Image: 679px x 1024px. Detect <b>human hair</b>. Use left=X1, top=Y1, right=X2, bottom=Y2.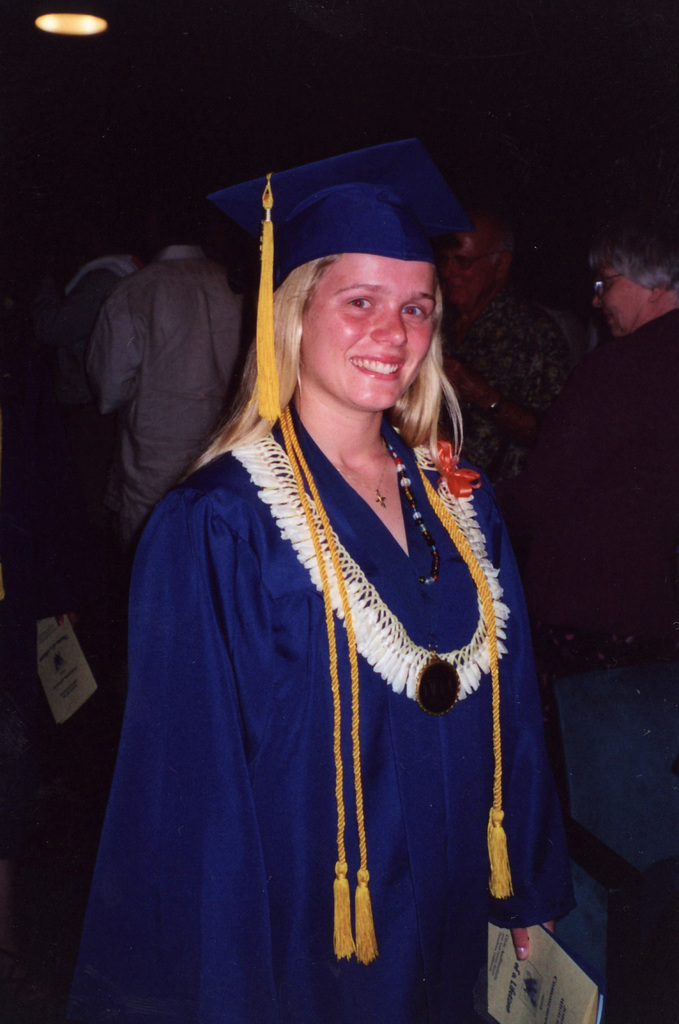
left=183, top=255, right=467, bottom=476.
